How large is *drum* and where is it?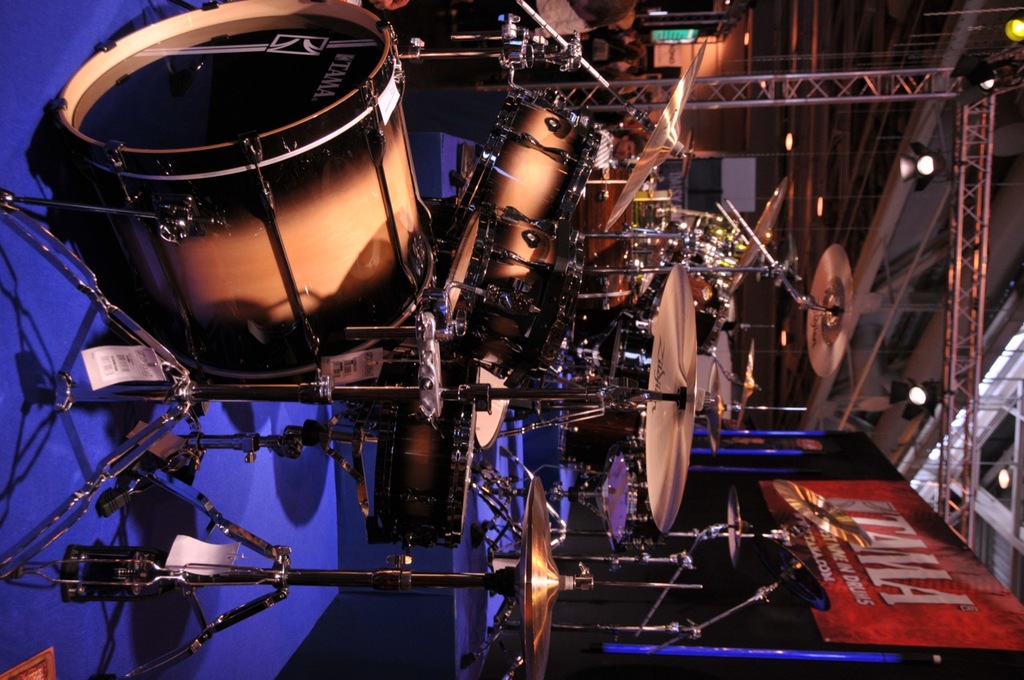
Bounding box: left=436, top=202, right=580, bottom=382.
